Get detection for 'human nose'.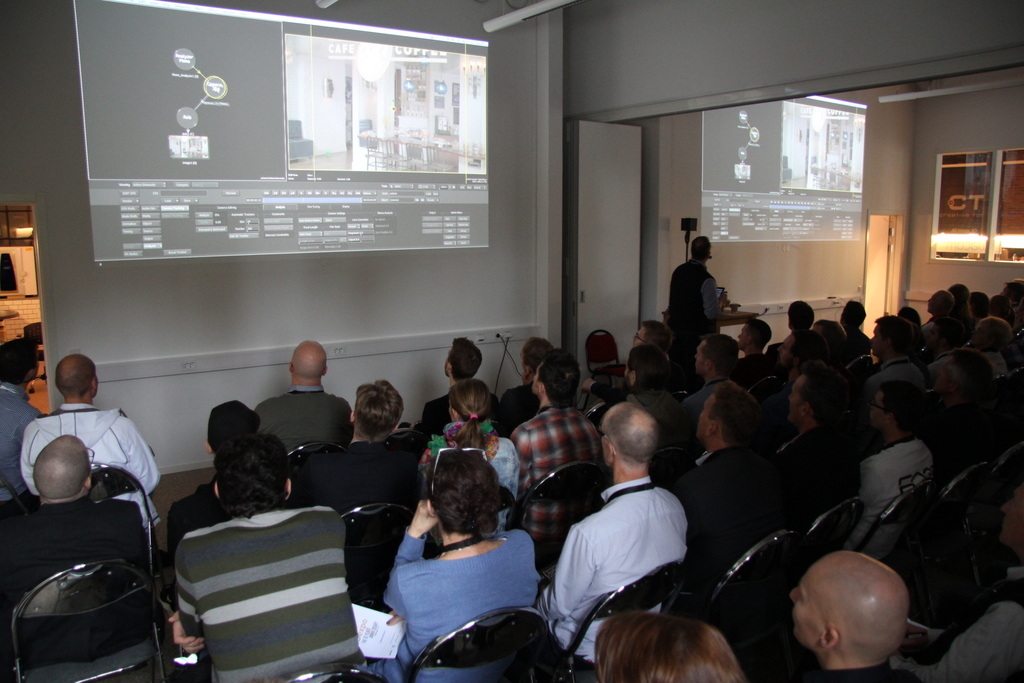
Detection: x1=790, y1=587, x2=801, y2=602.
